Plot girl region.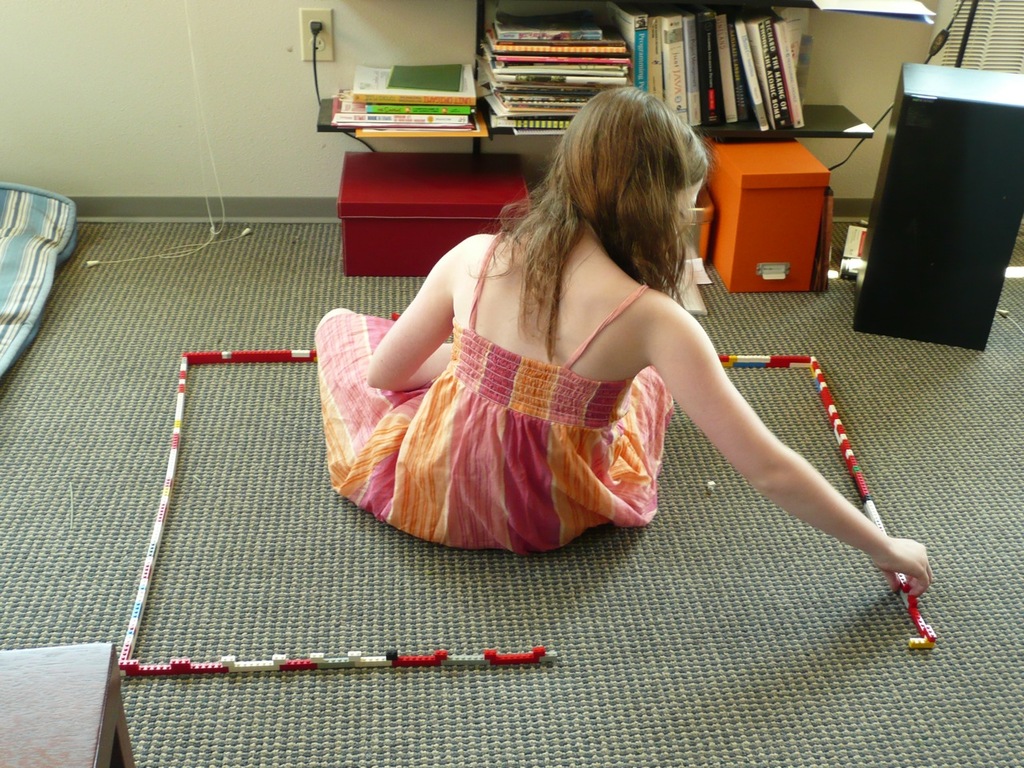
Plotted at (314,86,933,602).
